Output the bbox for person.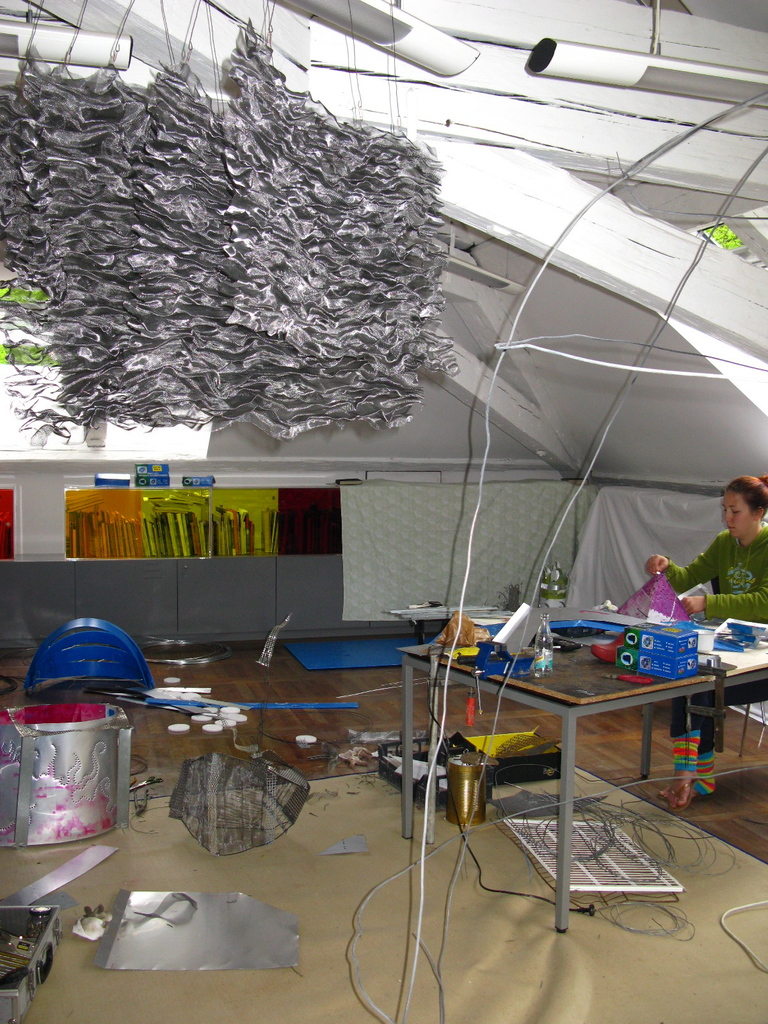
644, 472, 767, 808.
